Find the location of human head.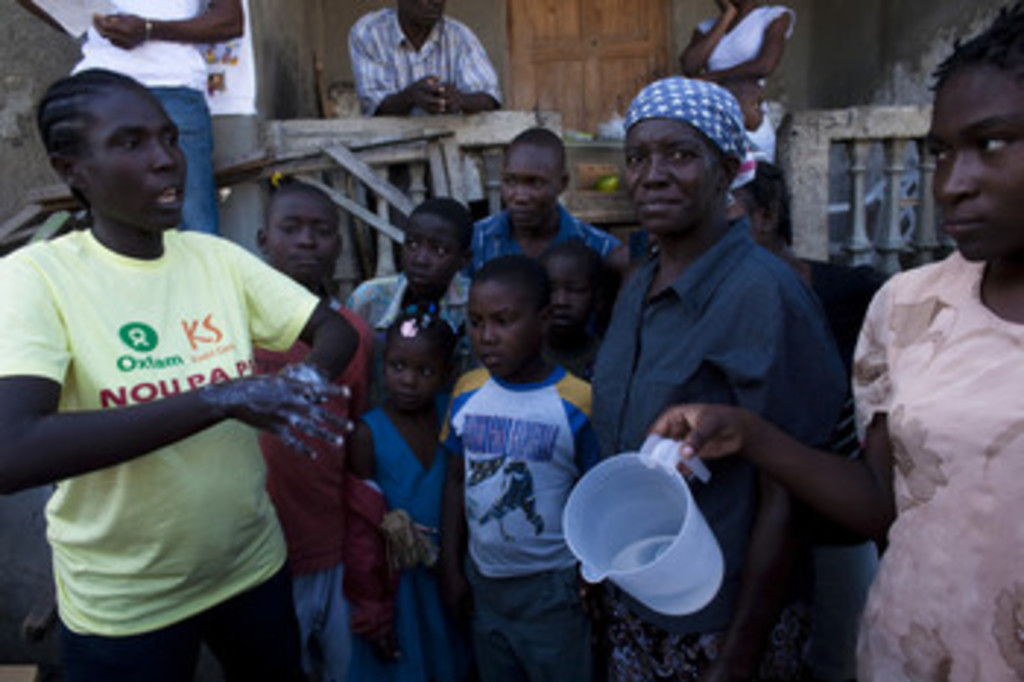
Location: crop(462, 255, 550, 375).
